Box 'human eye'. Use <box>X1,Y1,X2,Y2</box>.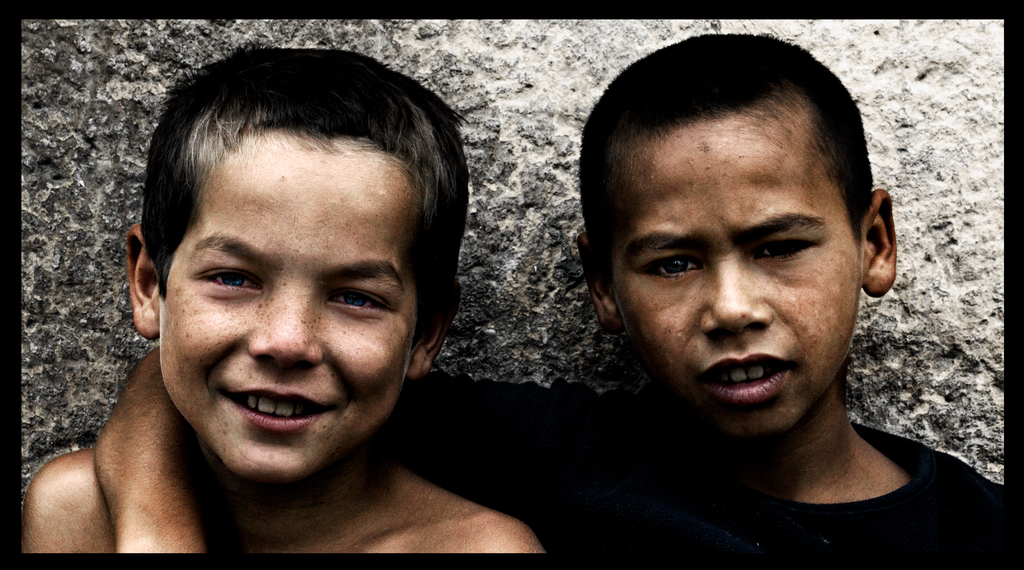
<box>320,283,395,322</box>.
